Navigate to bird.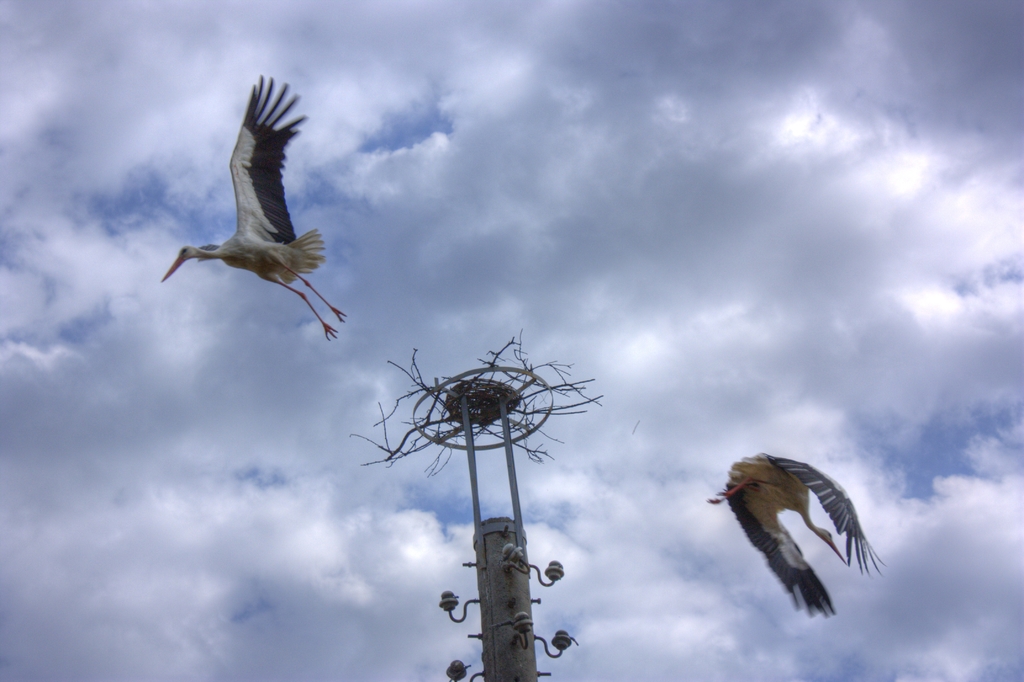
Navigation target: x1=163 y1=77 x2=348 y2=343.
